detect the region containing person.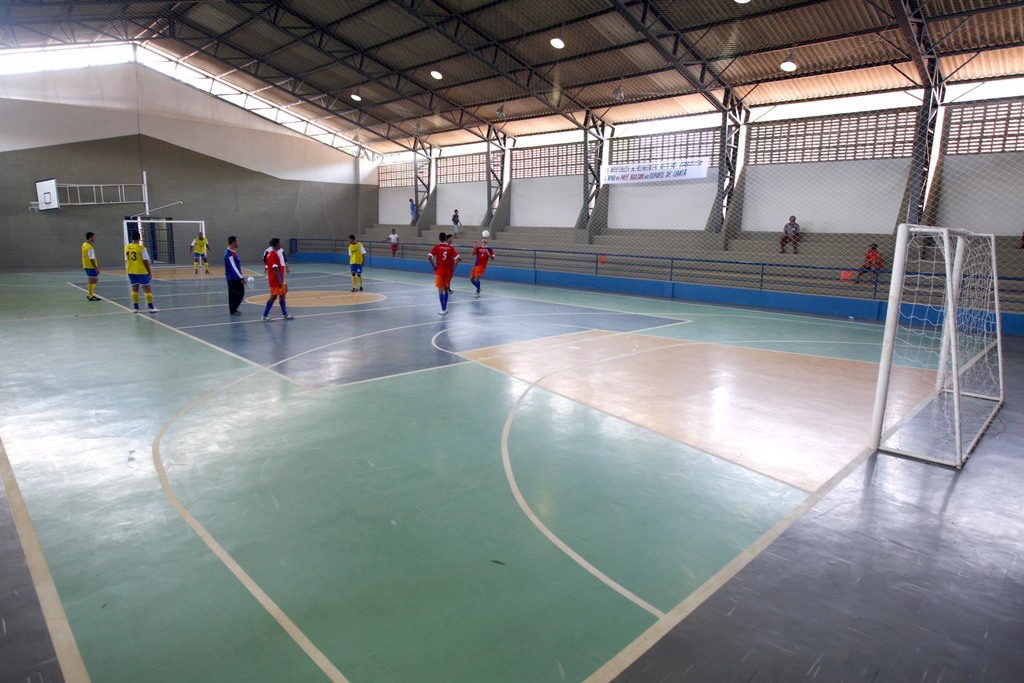
(188,230,211,275).
